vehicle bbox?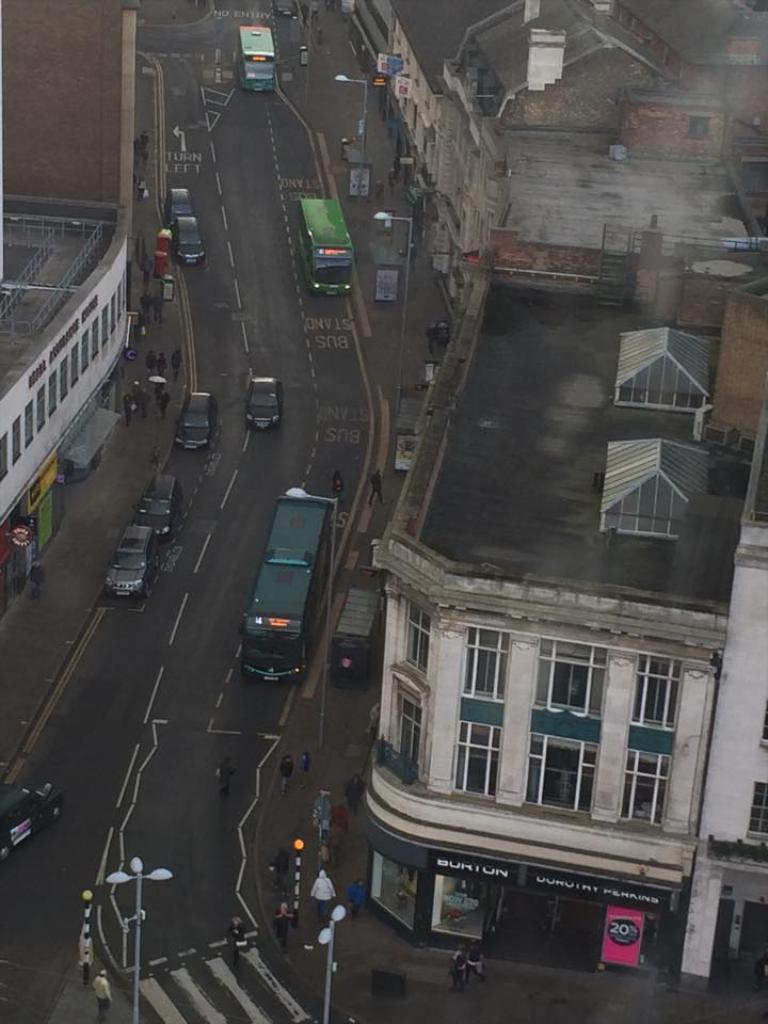
x1=171 y1=211 x2=203 y2=267
